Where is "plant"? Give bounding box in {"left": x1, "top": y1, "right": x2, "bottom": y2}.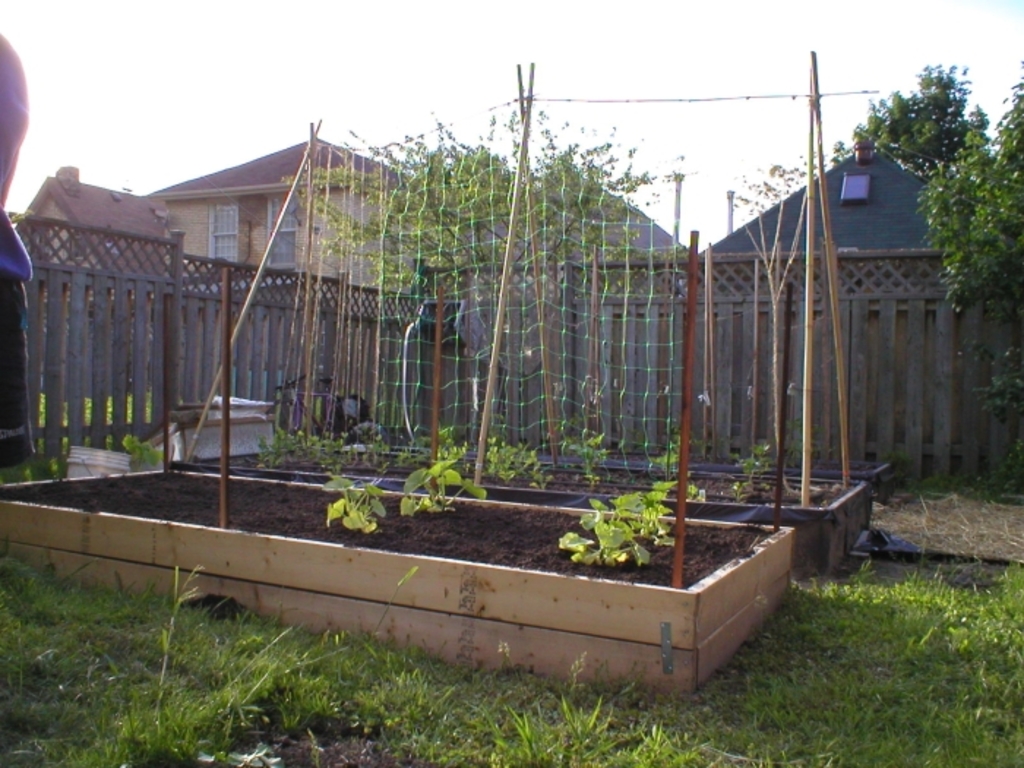
{"left": 316, "top": 439, "right": 366, "bottom": 478}.
